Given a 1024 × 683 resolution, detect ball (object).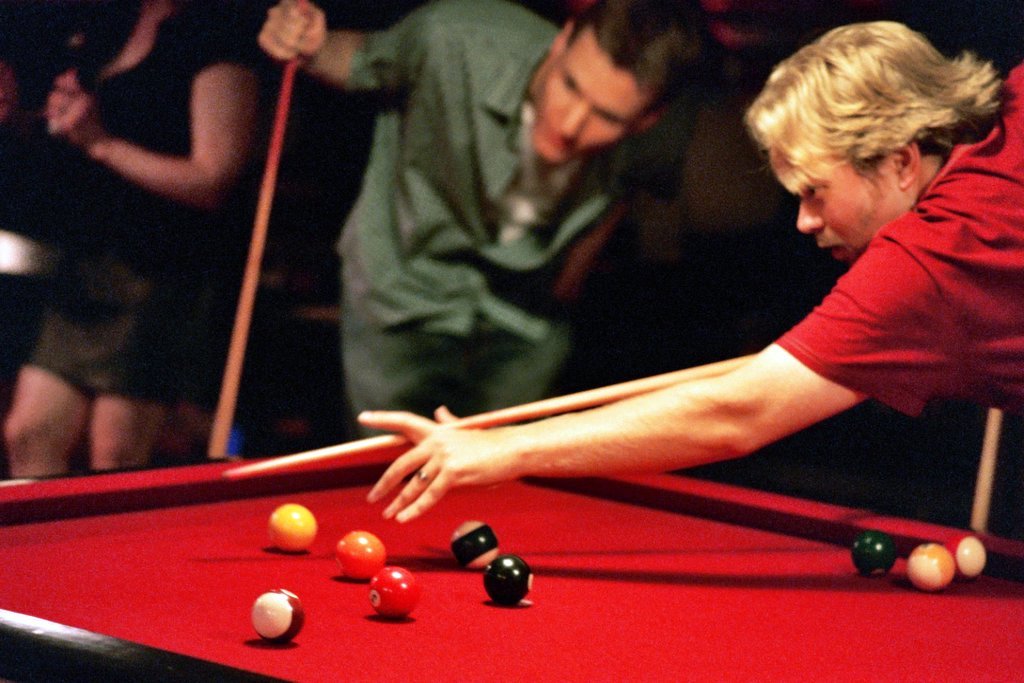
[254, 588, 306, 649].
